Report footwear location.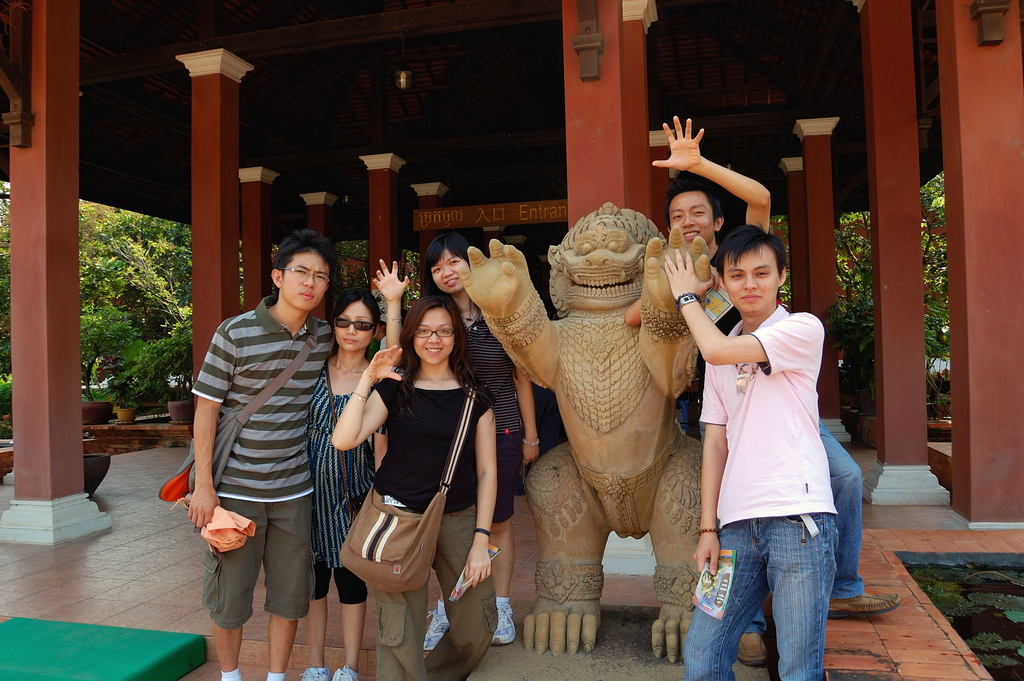
Report: {"x1": 334, "y1": 666, "x2": 354, "y2": 680}.
